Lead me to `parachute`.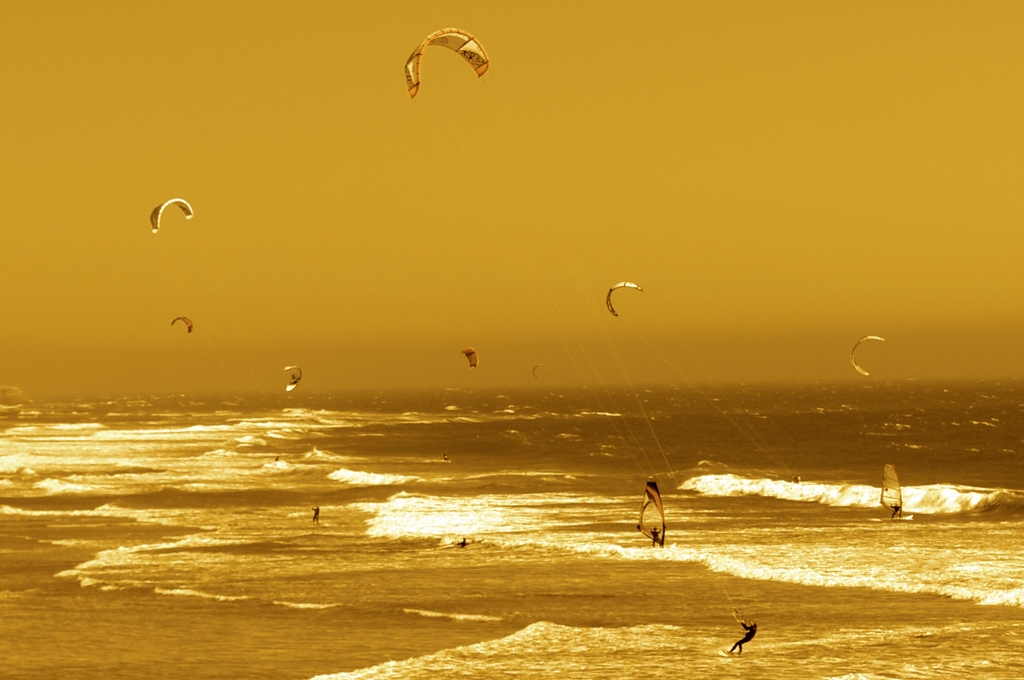
Lead to l=462, t=344, r=480, b=371.
